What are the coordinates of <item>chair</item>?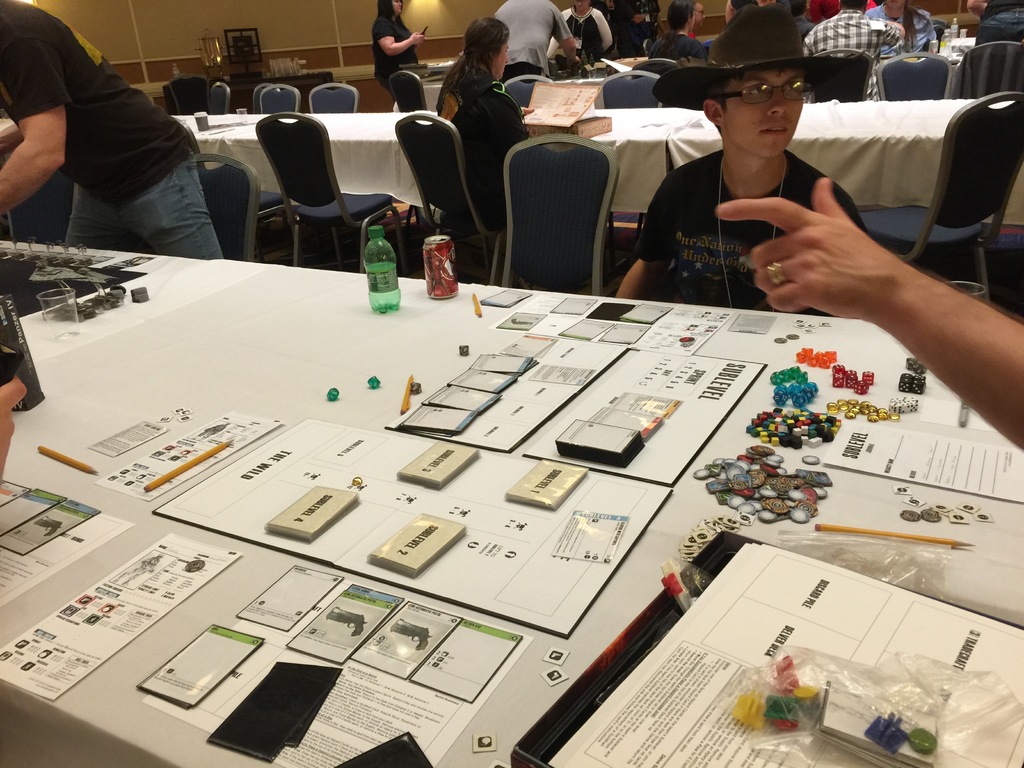
(x1=387, y1=71, x2=429, y2=113).
